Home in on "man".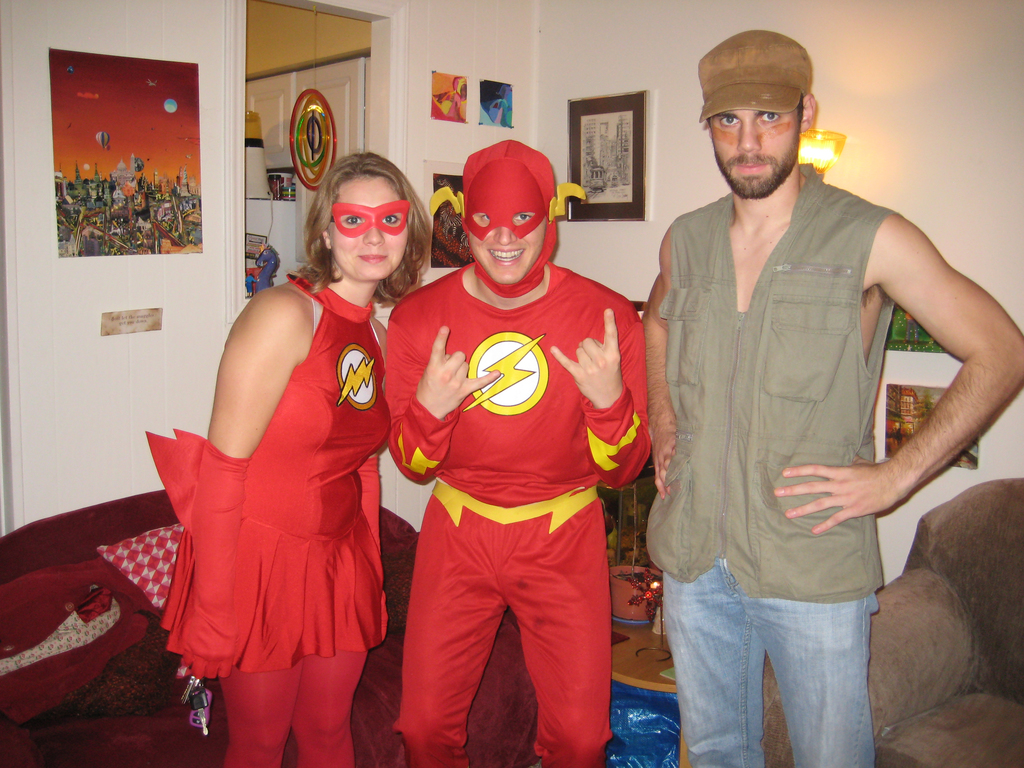
Homed in at (386, 130, 652, 767).
